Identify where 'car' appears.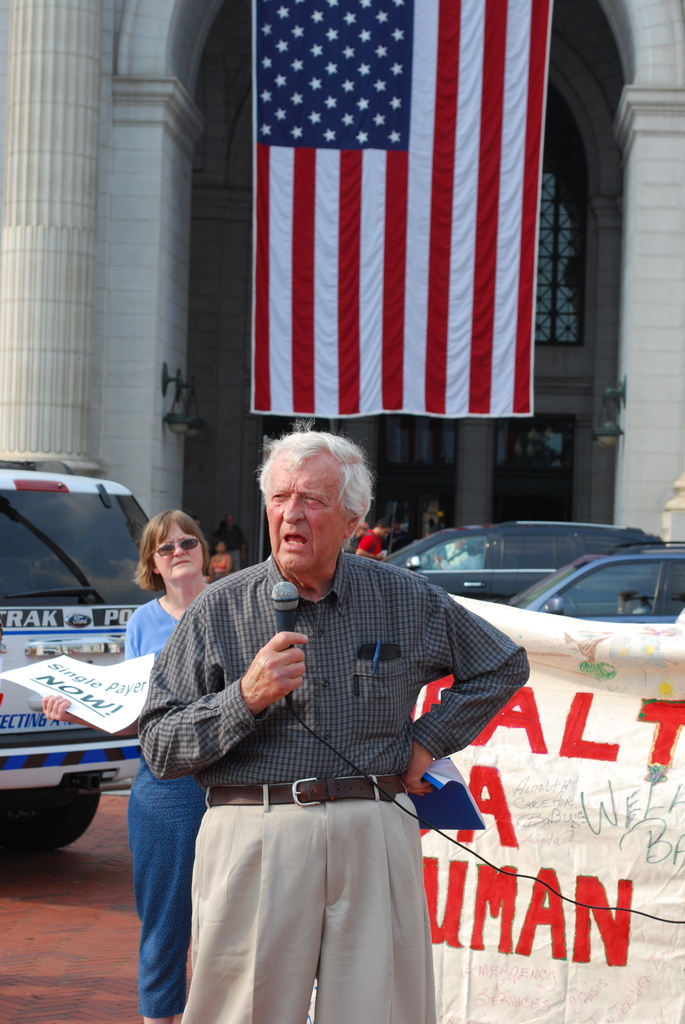
Appears at 383/524/672/600.
